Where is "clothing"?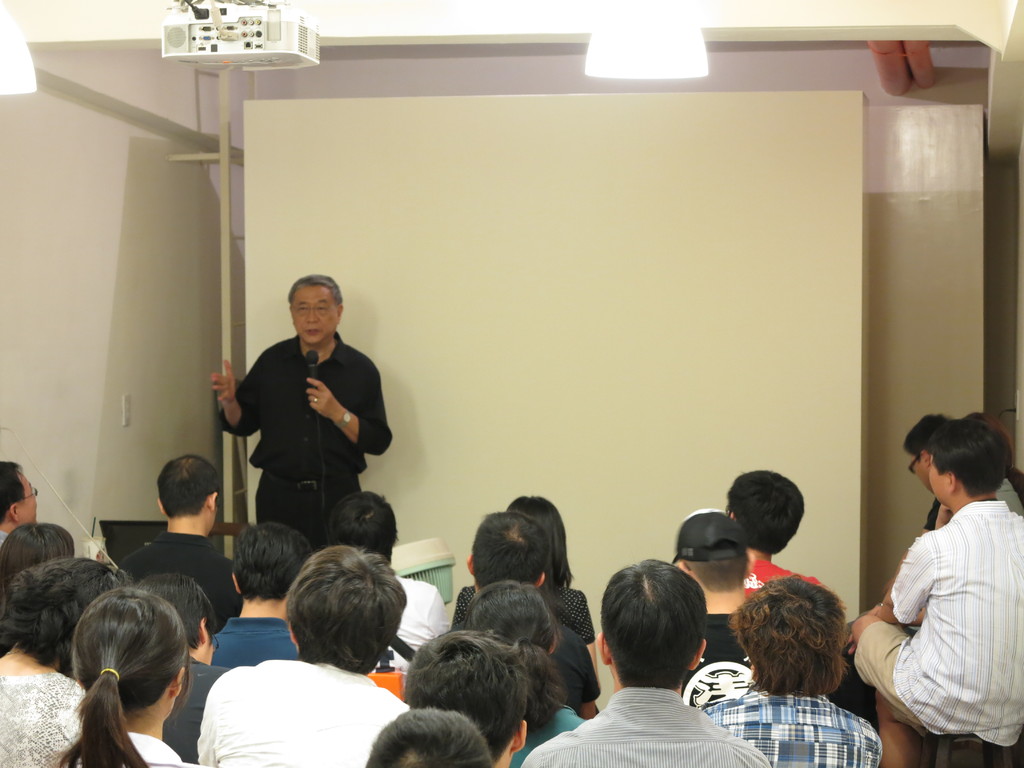
(left=863, top=471, right=1023, bottom=745).
